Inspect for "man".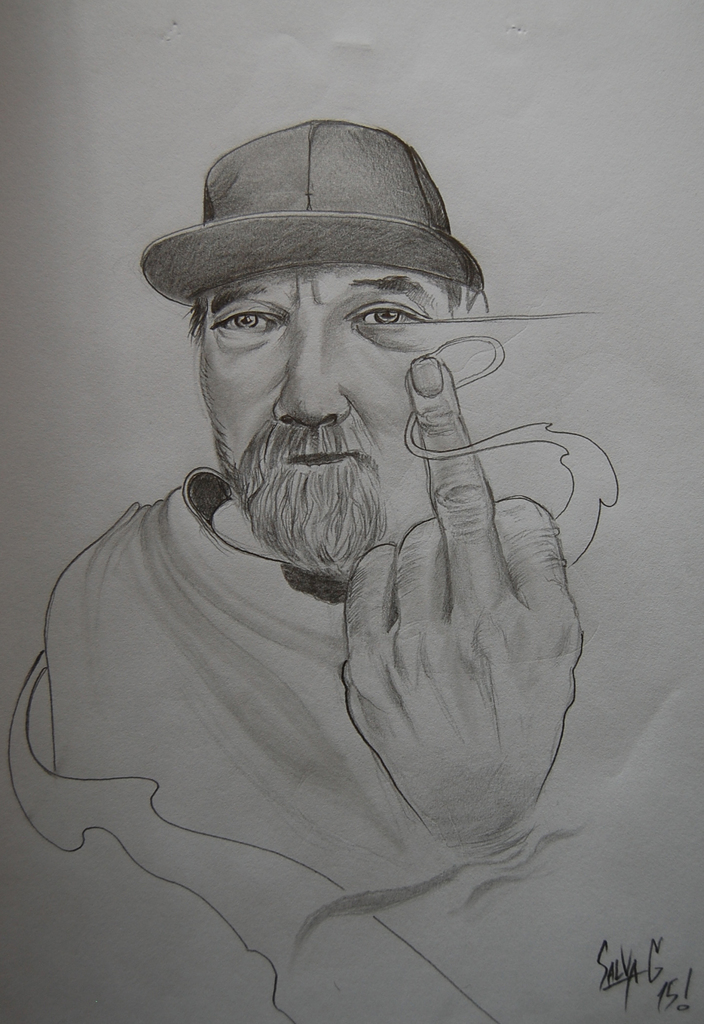
Inspection: Rect(19, 89, 644, 970).
